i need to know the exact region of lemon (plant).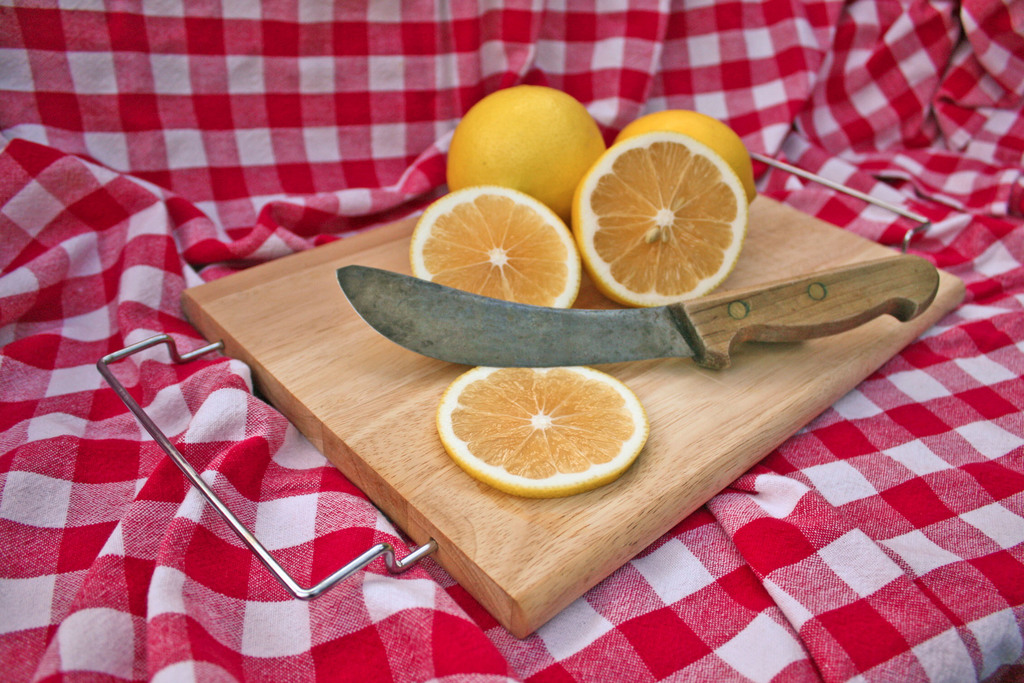
Region: 412:185:581:304.
